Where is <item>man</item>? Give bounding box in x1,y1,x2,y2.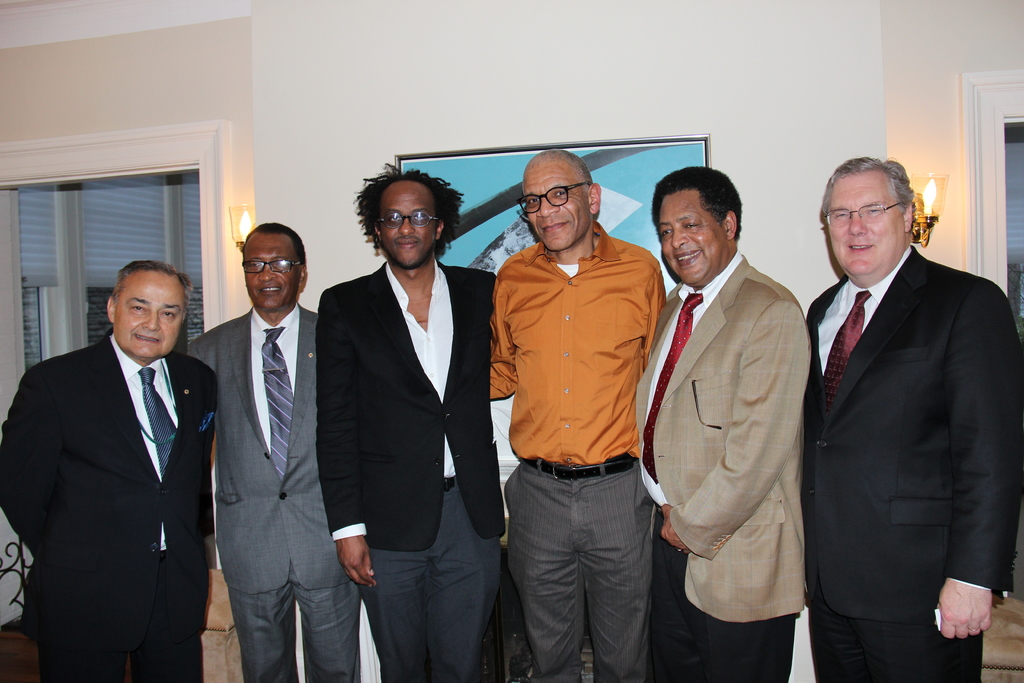
14,225,224,680.
